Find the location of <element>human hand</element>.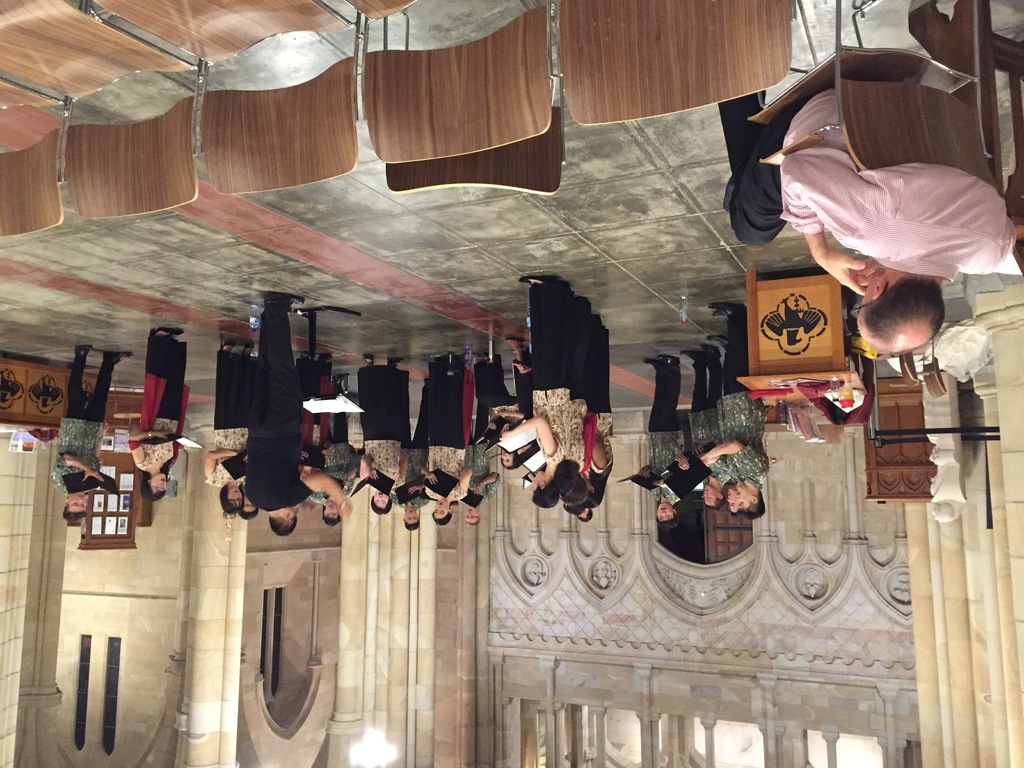
Location: {"x1": 676, "y1": 460, "x2": 690, "y2": 474}.
